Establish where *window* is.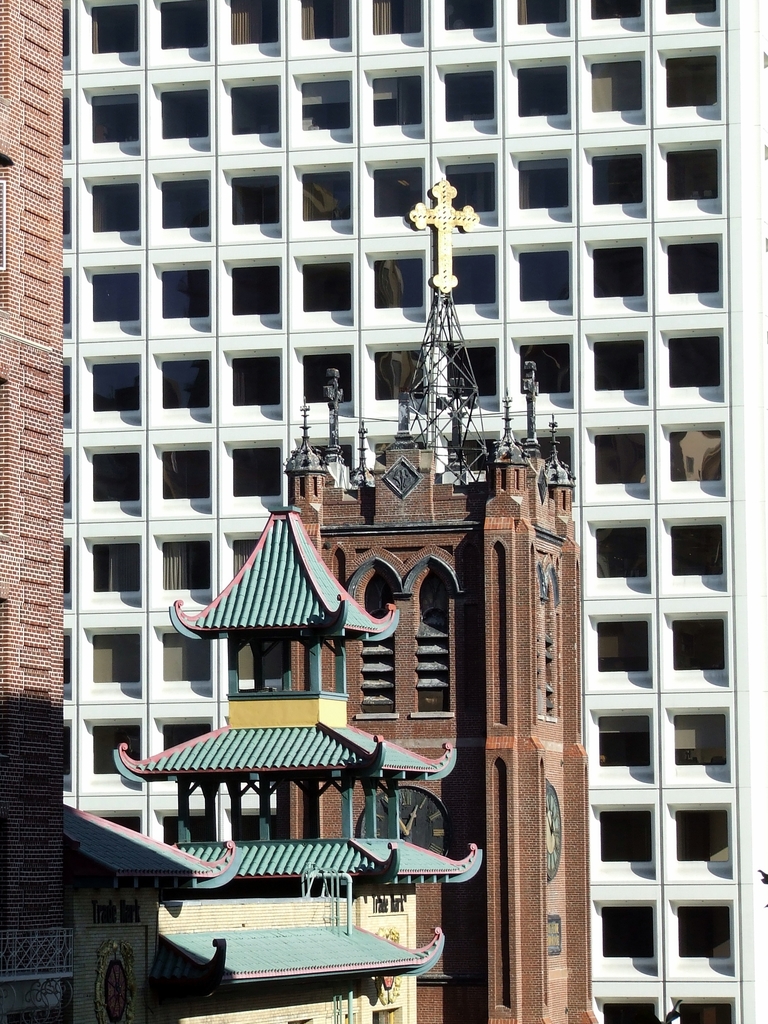
Established at bbox=(595, 433, 649, 482).
